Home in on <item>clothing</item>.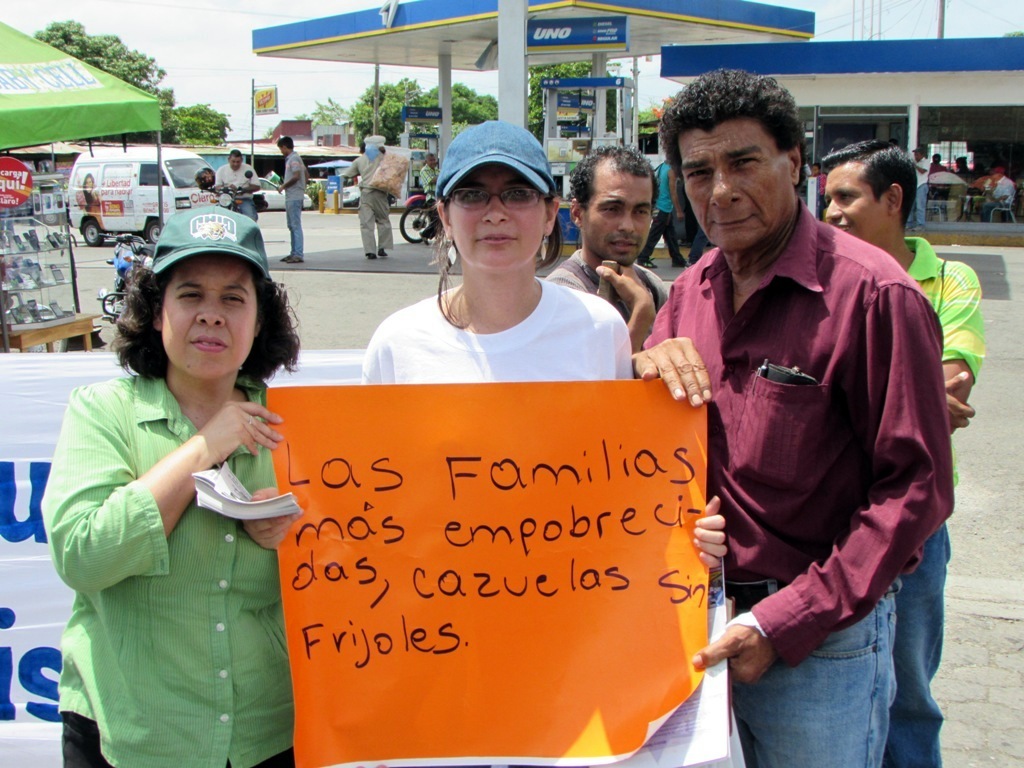
Homed in at rect(808, 171, 828, 192).
